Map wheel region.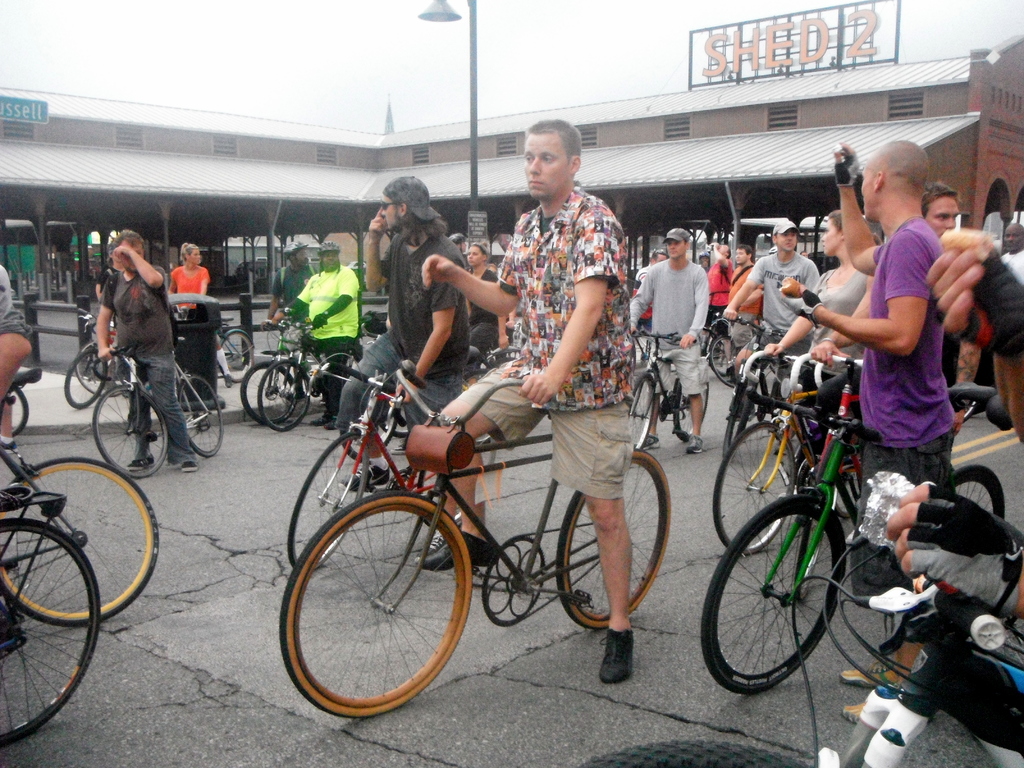
Mapped to [941,471,1011,516].
